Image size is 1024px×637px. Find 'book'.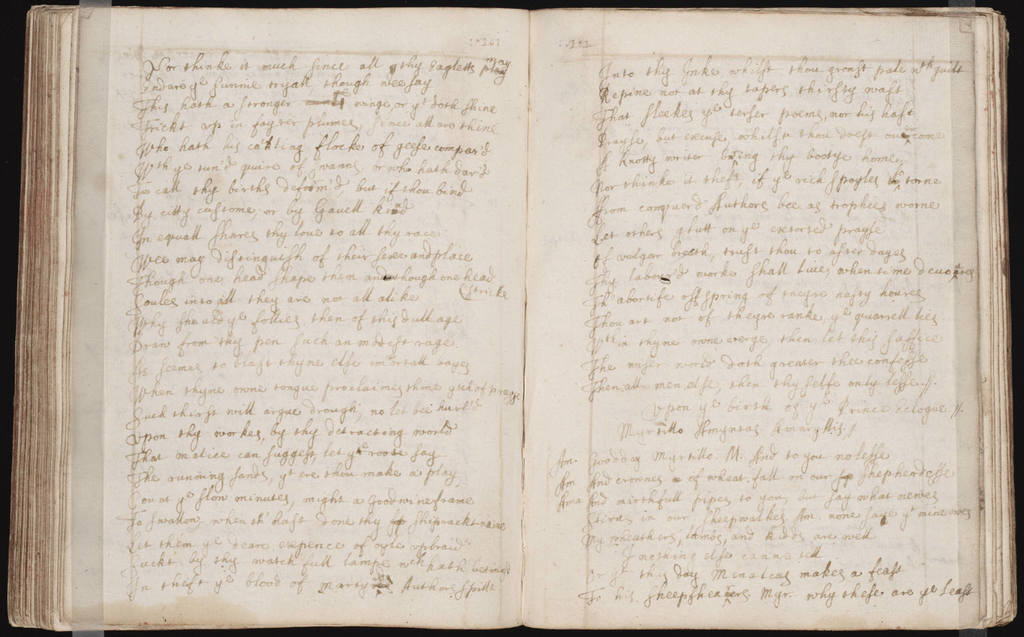
{"left": 15, "top": 11, "right": 1019, "bottom": 636}.
